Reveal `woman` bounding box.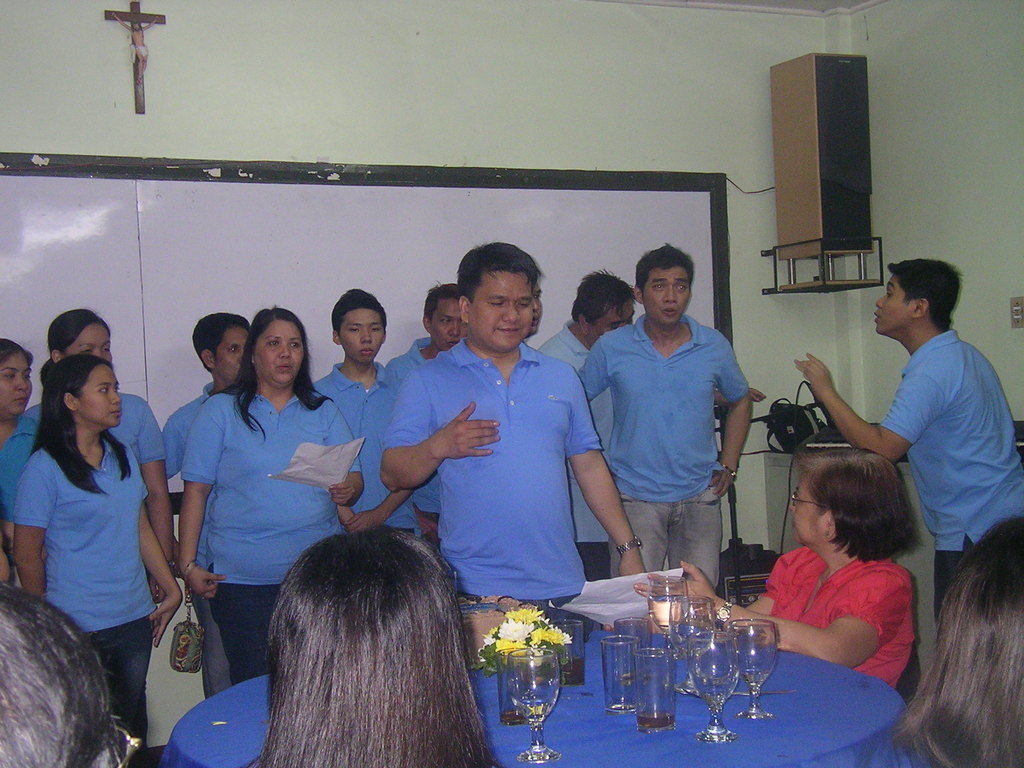
Revealed: <region>12, 348, 174, 745</region>.
